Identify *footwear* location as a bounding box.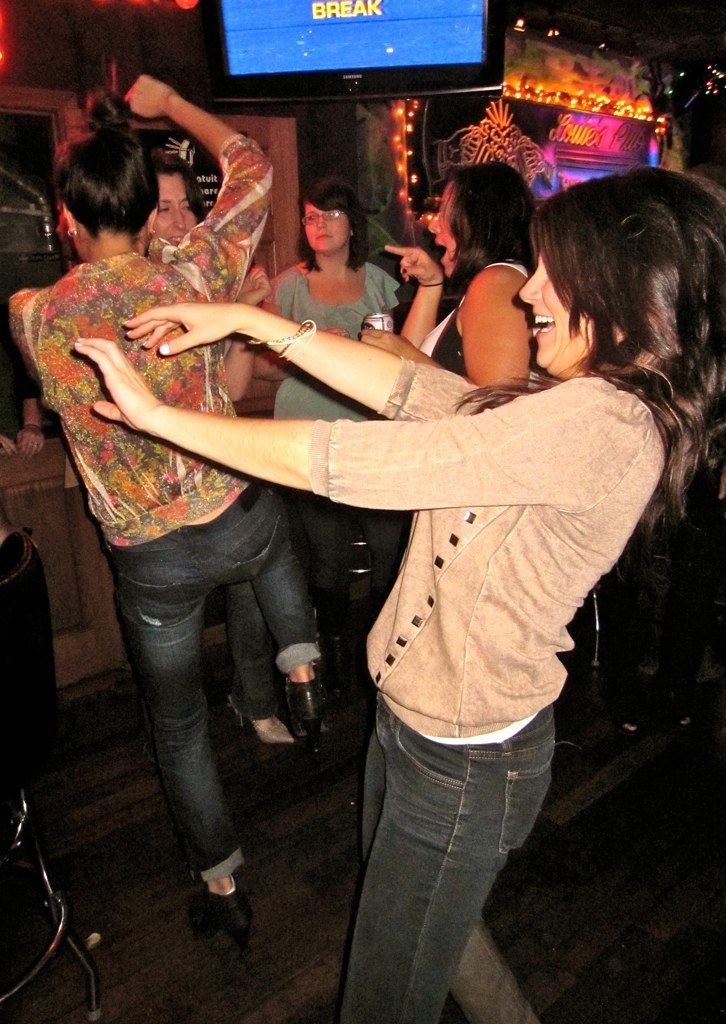
Rect(290, 675, 322, 723).
